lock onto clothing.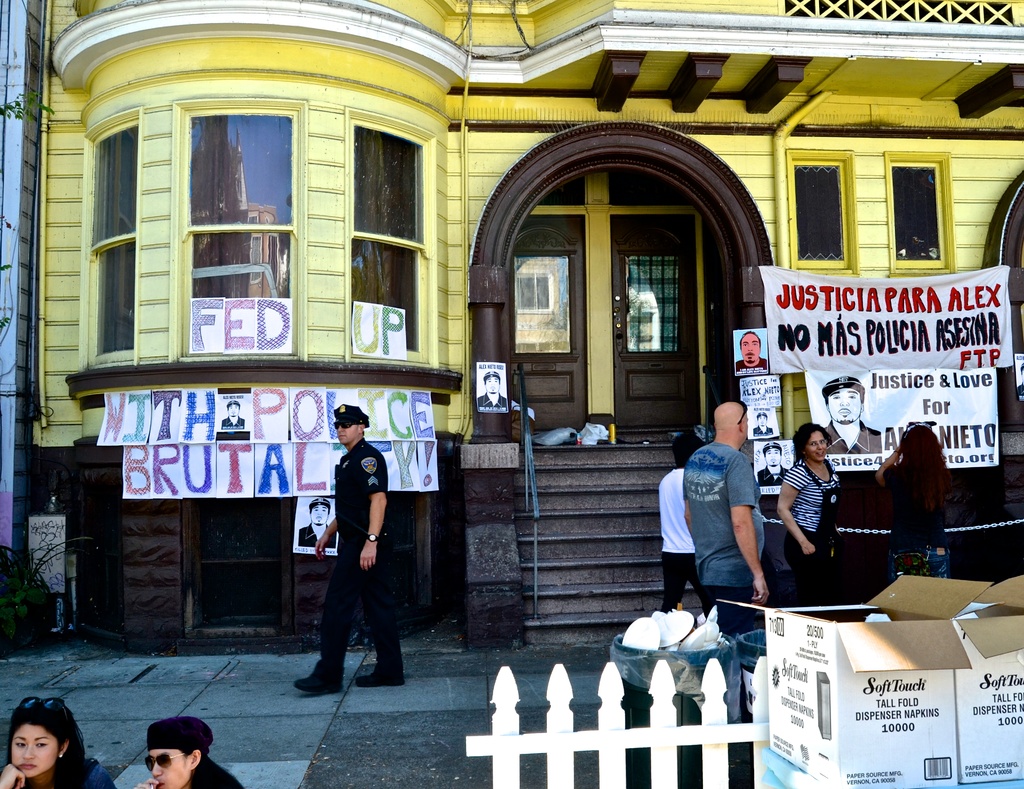
Locked: locate(185, 753, 235, 786).
